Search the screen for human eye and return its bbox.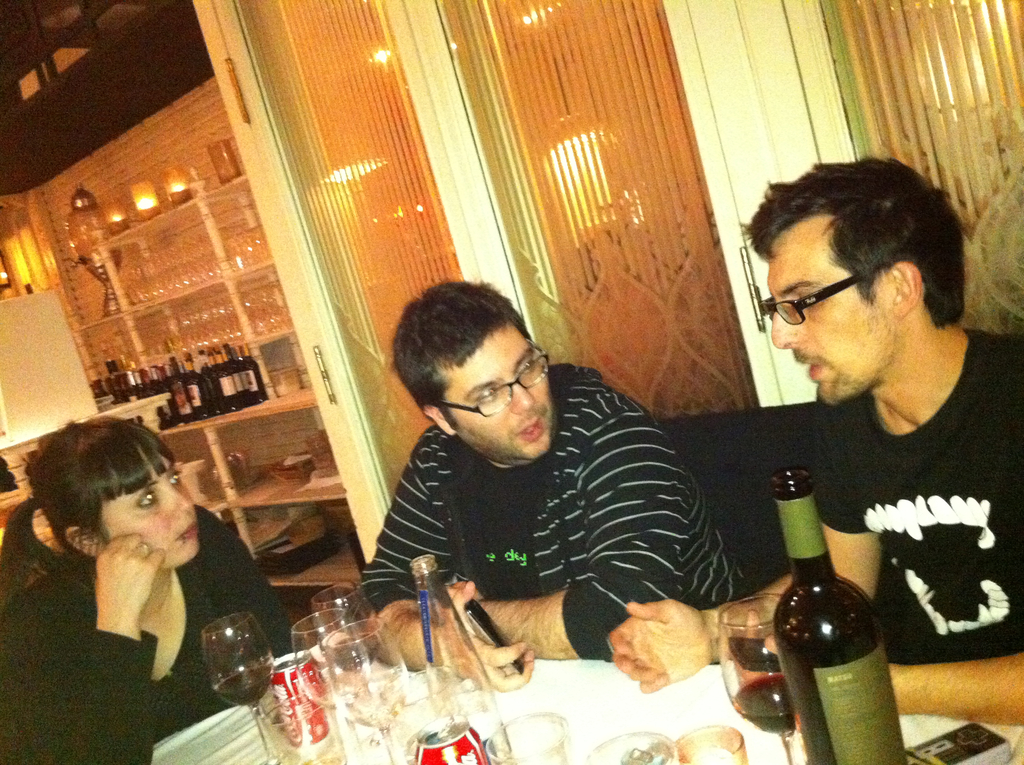
Found: box(137, 490, 158, 508).
